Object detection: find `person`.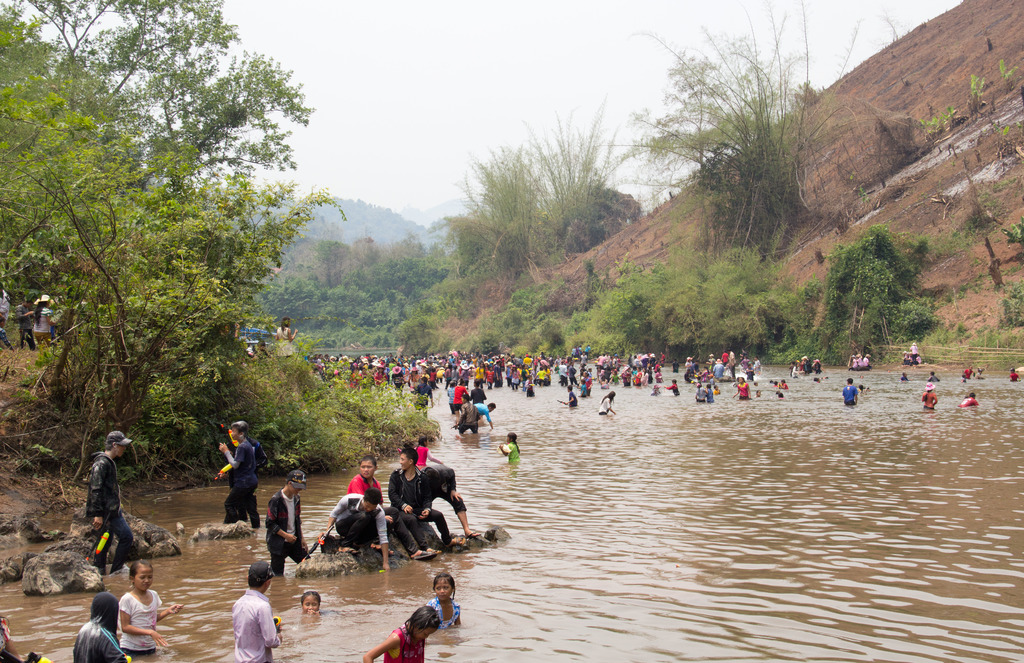
rect(119, 559, 184, 655).
